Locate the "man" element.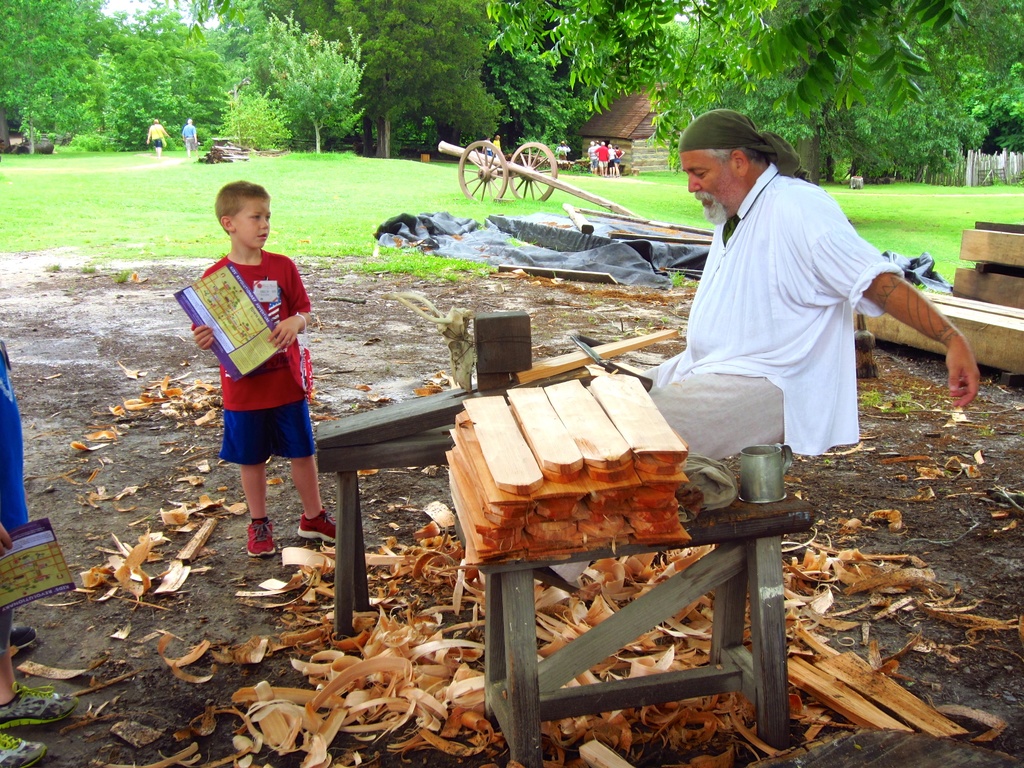
Element bbox: region(179, 115, 200, 160).
